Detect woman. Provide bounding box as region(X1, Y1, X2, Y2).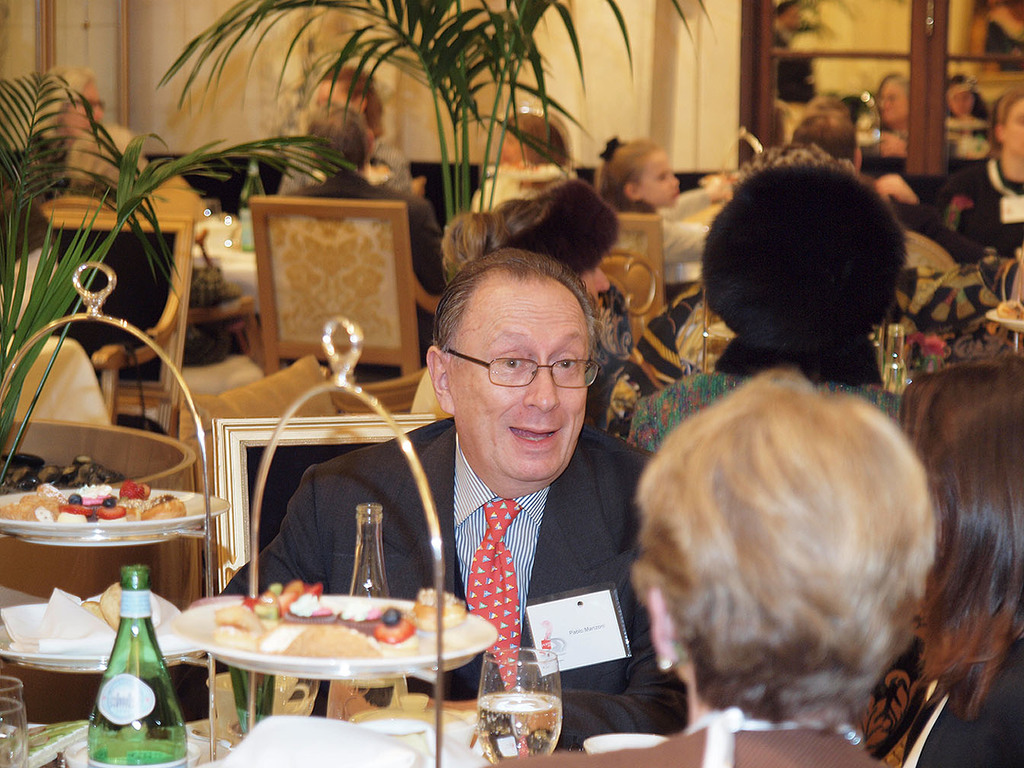
region(466, 104, 573, 209).
